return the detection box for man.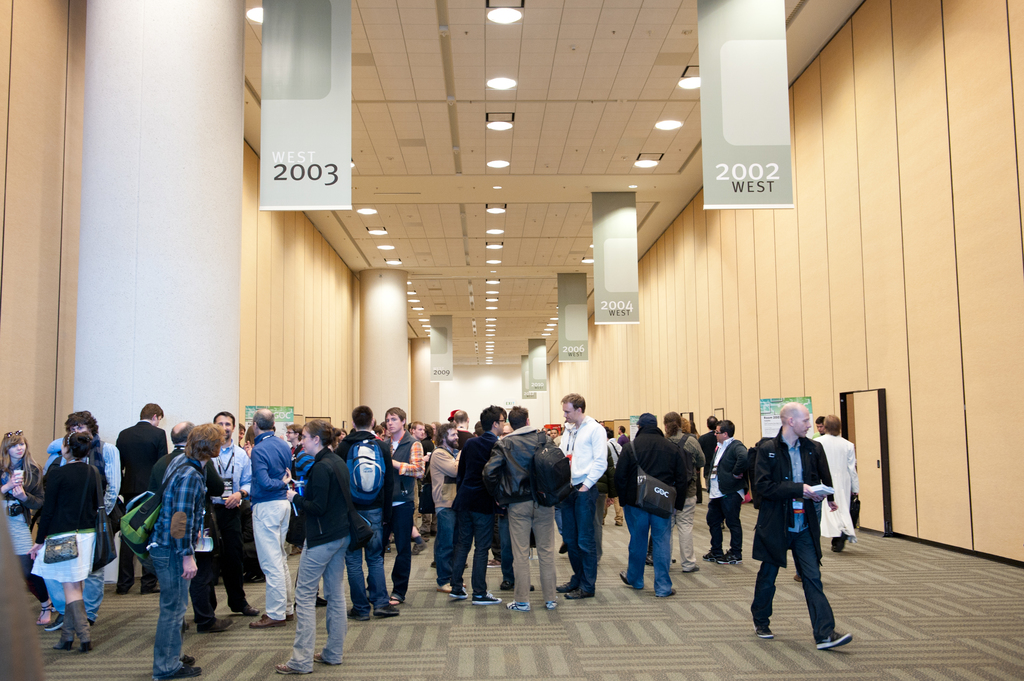
<region>483, 404, 558, 610</region>.
